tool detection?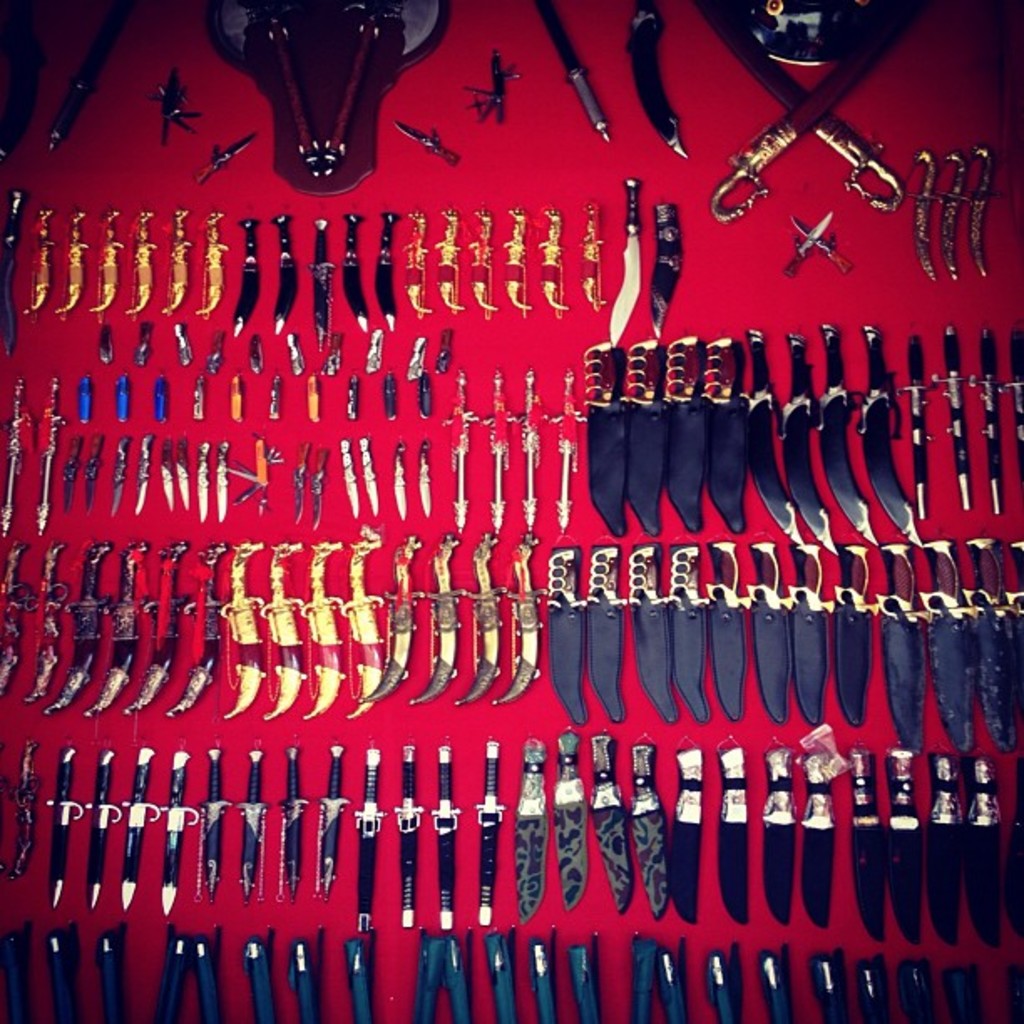
bbox(276, 741, 316, 905)
